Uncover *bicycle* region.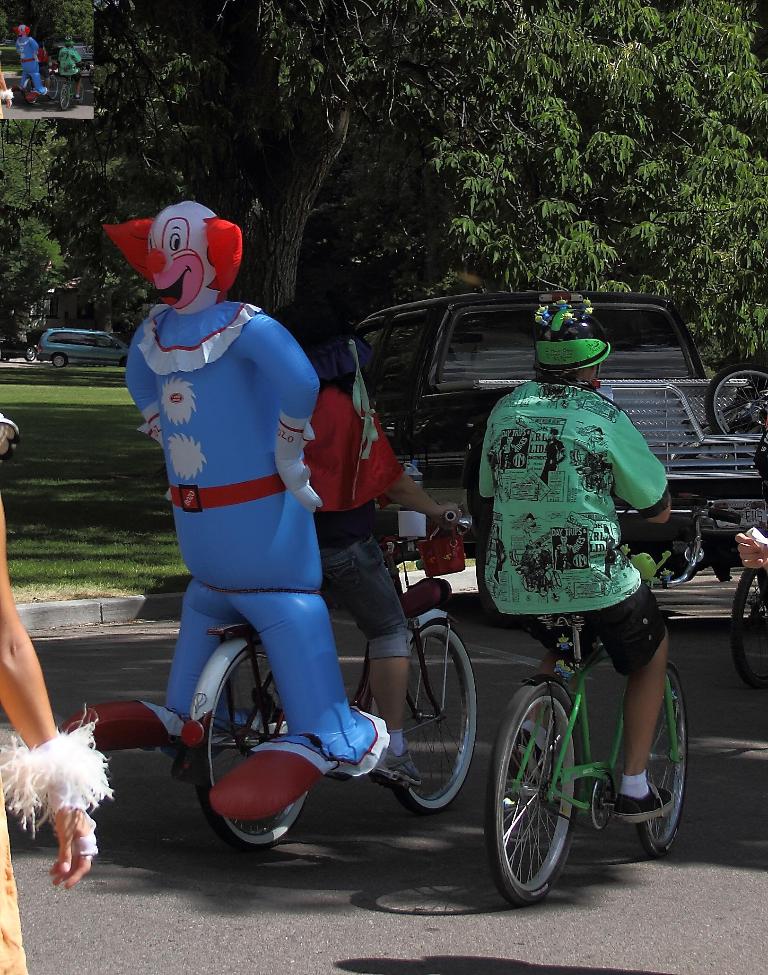
Uncovered: locate(20, 63, 60, 105).
